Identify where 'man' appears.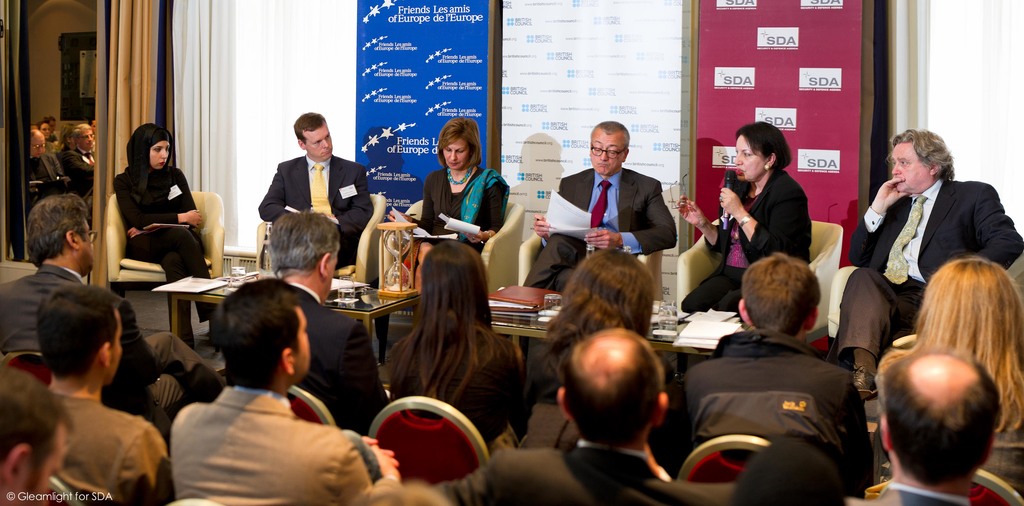
Appears at left=845, top=344, right=1007, bottom=505.
